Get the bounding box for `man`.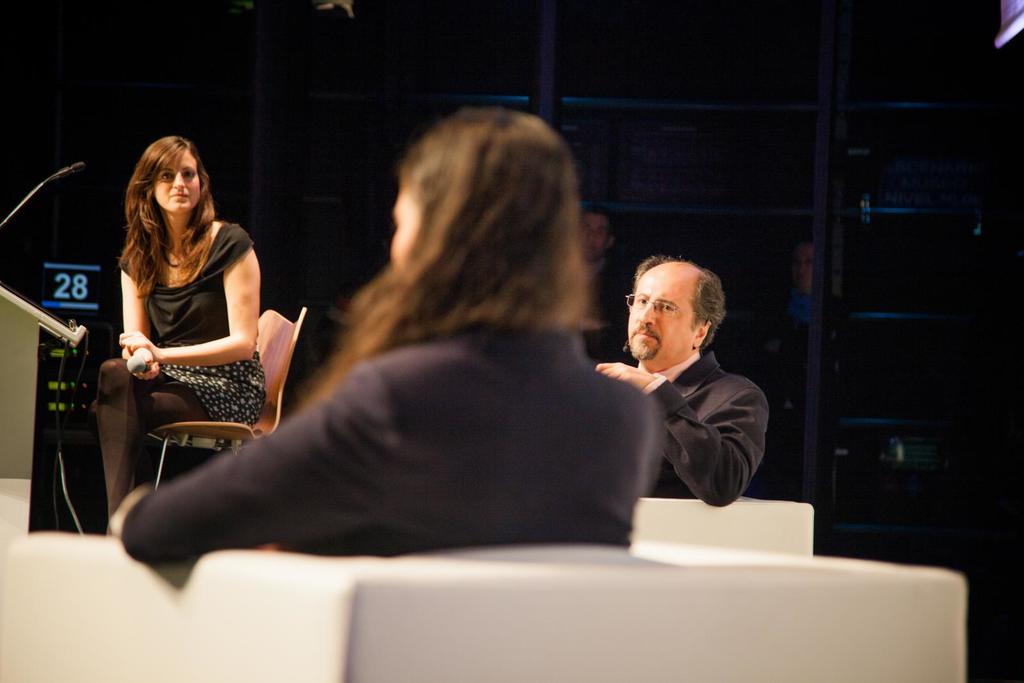
(584, 255, 794, 536).
